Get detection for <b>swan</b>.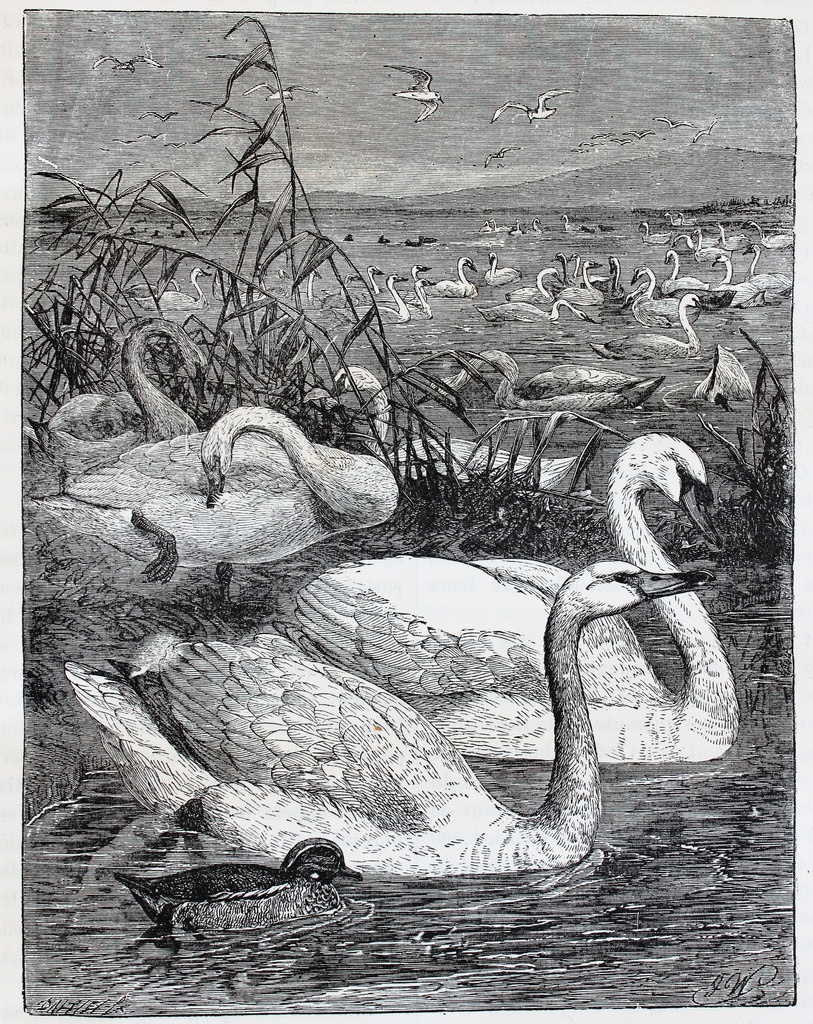
Detection: [left=33, top=400, right=397, bottom=568].
